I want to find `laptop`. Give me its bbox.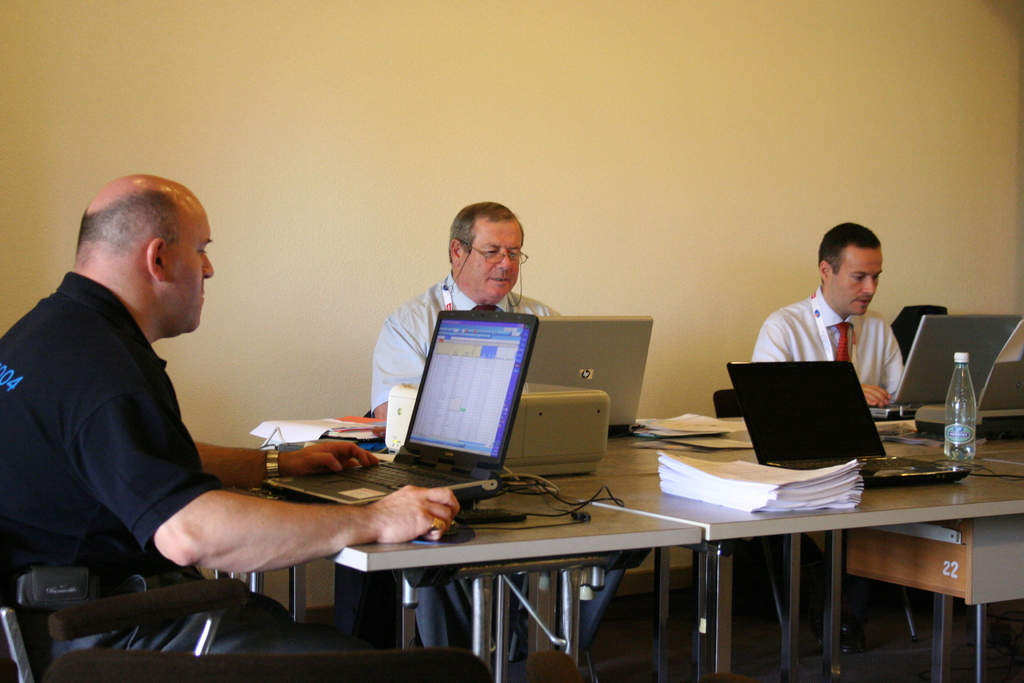
x1=727, y1=364, x2=973, y2=489.
